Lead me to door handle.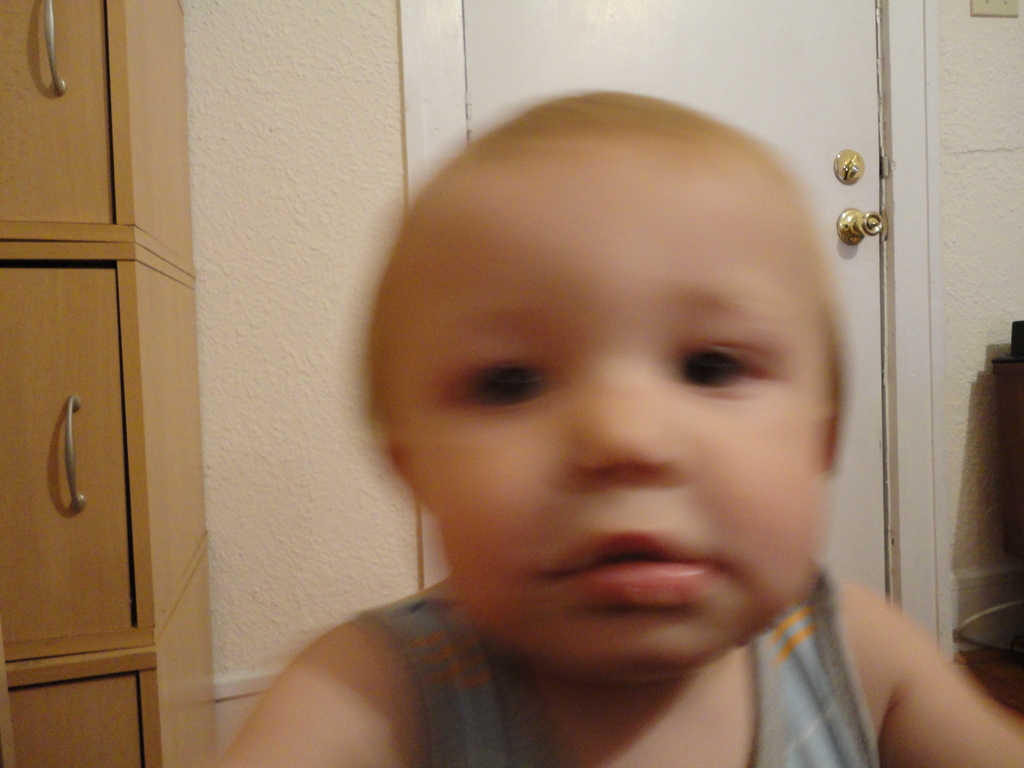
Lead to <bbox>66, 394, 88, 512</bbox>.
